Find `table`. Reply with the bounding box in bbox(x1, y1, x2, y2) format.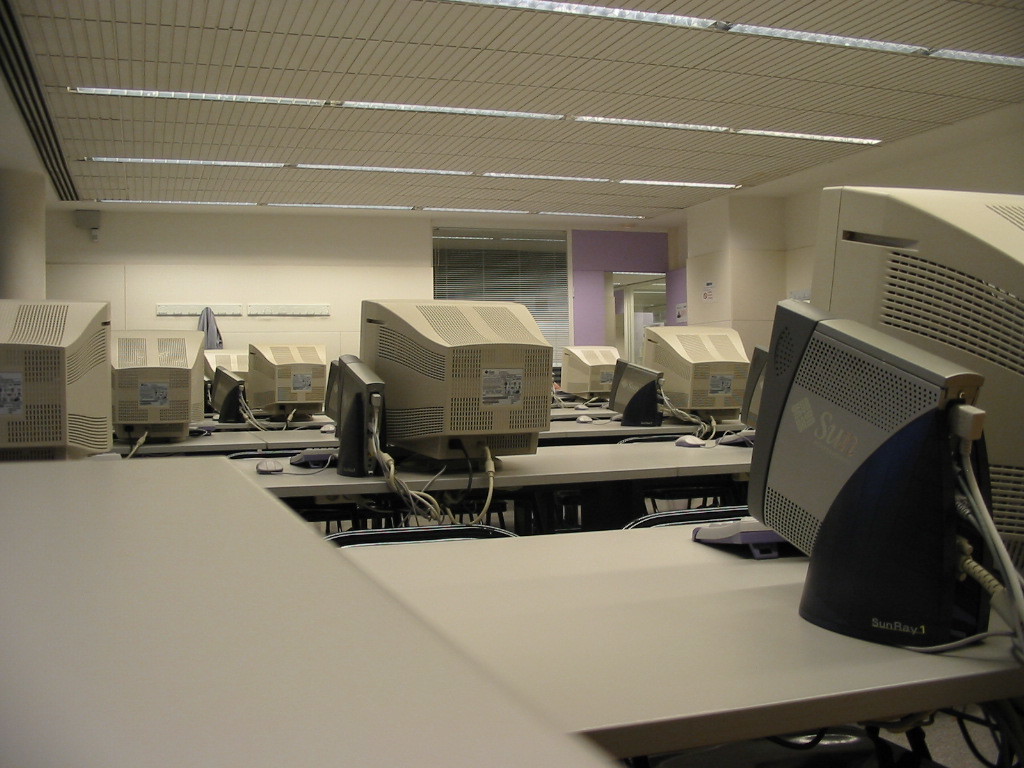
bbox(239, 433, 735, 503).
